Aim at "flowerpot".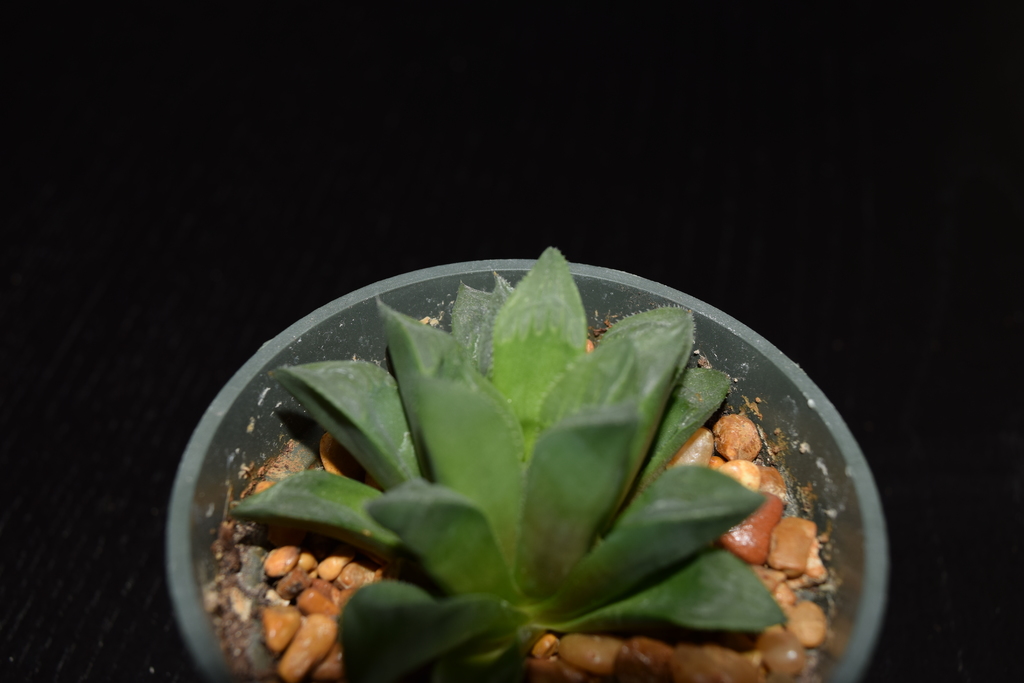
Aimed at bbox(162, 257, 888, 682).
